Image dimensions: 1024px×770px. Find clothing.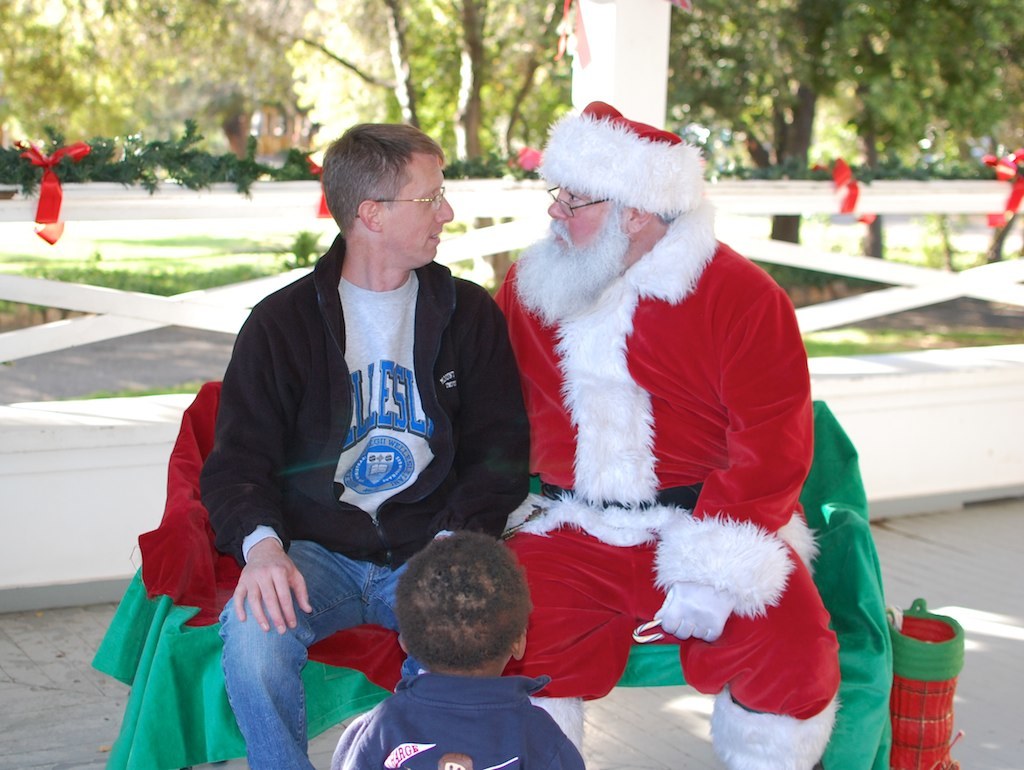
crop(324, 667, 588, 769).
